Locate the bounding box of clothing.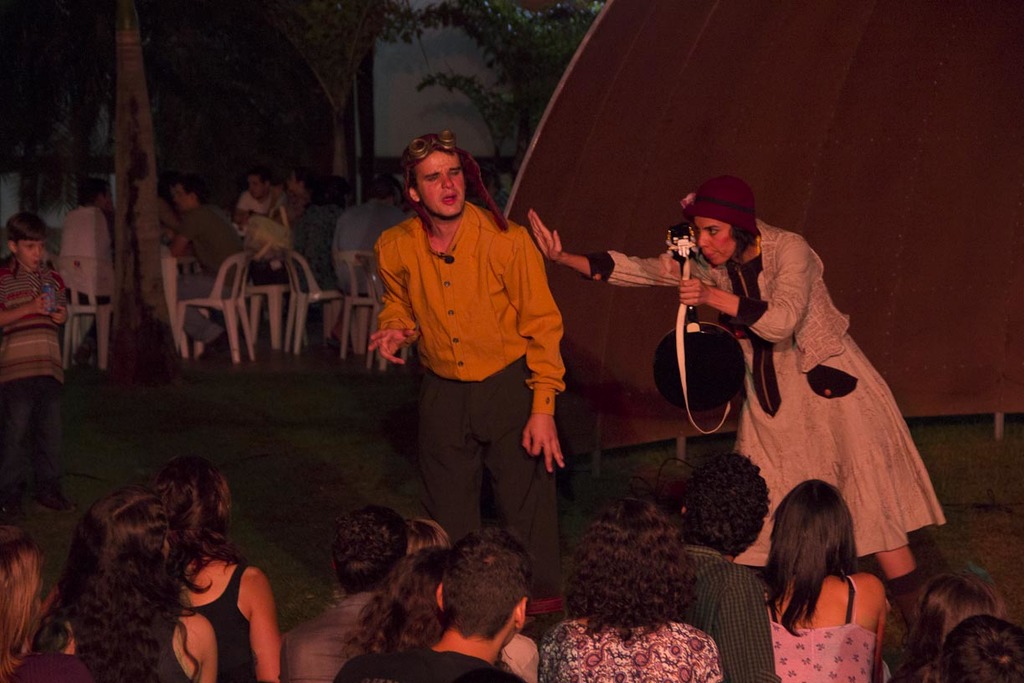
Bounding box: l=771, t=574, r=879, b=682.
